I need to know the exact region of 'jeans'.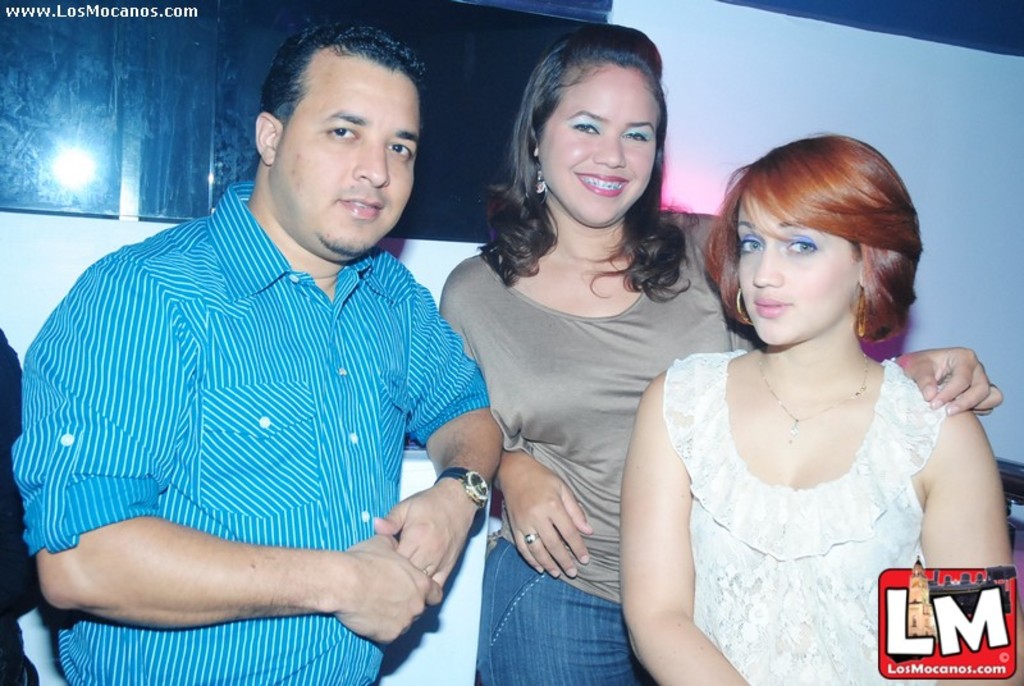
Region: box=[476, 538, 649, 685].
